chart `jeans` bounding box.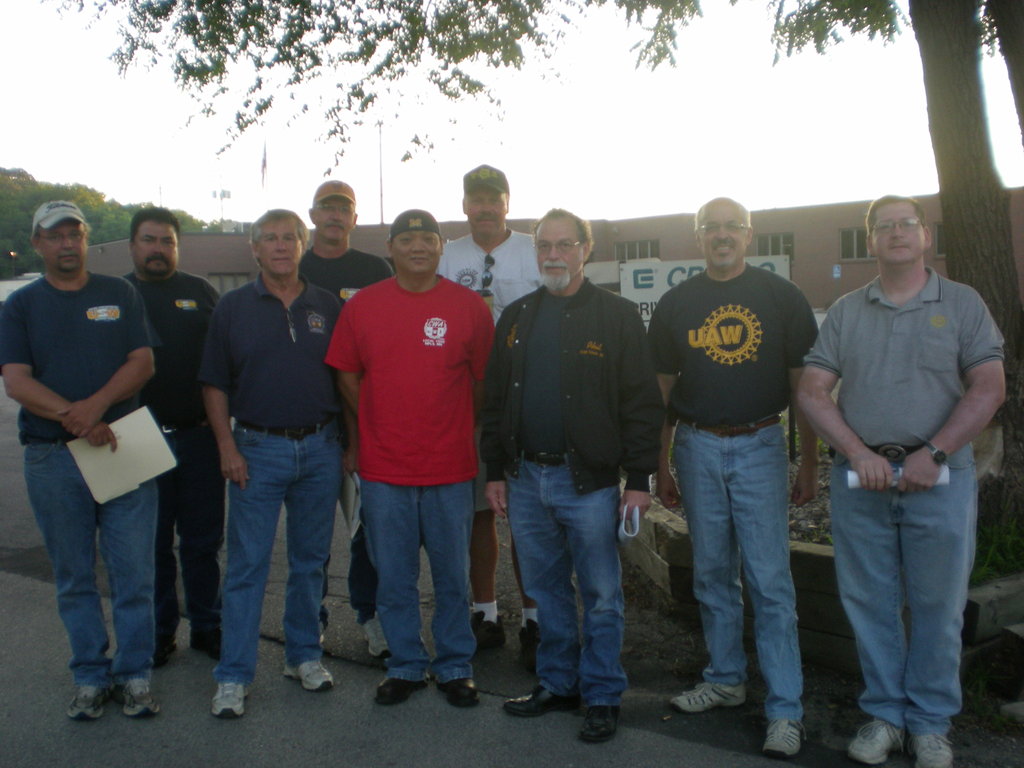
Charted: {"x1": 207, "y1": 420, "x2": 346, "y2": 692}.
